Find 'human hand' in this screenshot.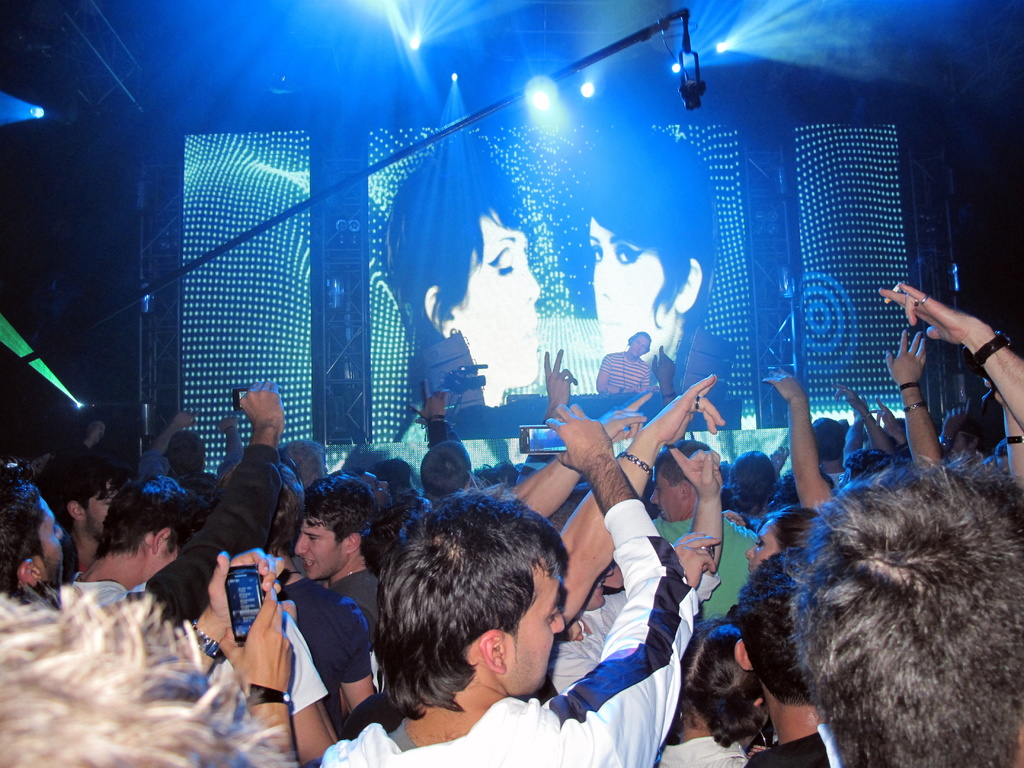
The bounding box for 'human hand' is detection(218, 585, 298, 699).
